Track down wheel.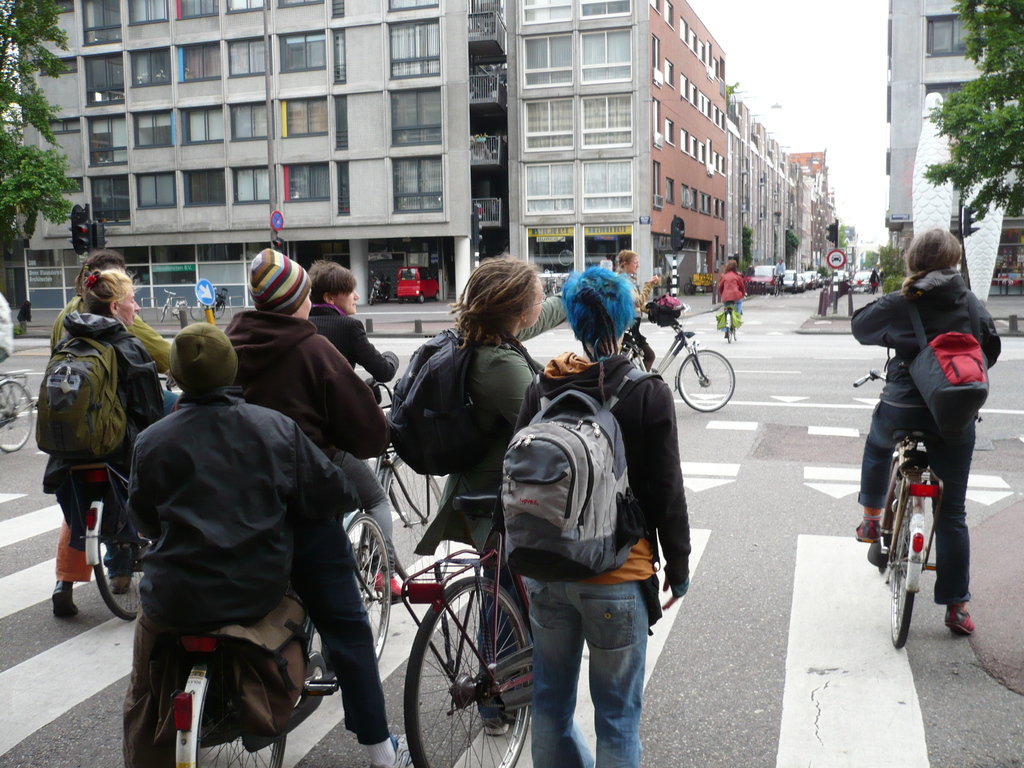
Tracked to {"x1": 351, "y1": 516, "x2": 388, "y2": 660}.
